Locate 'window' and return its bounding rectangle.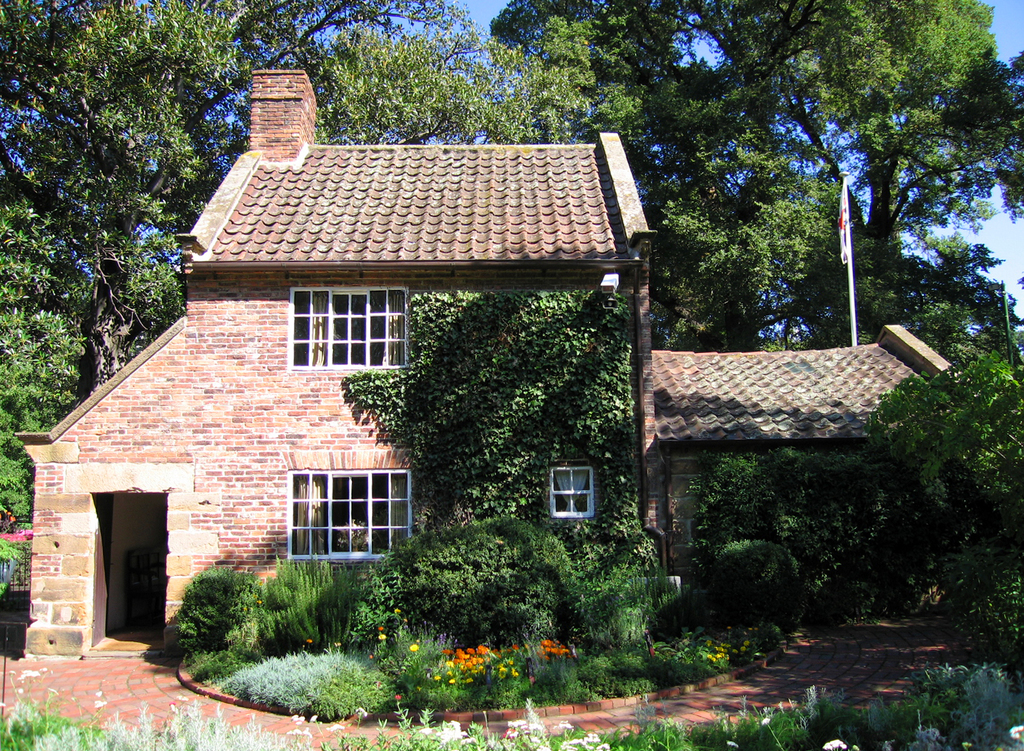
detection(289, 285, 407, 367).
